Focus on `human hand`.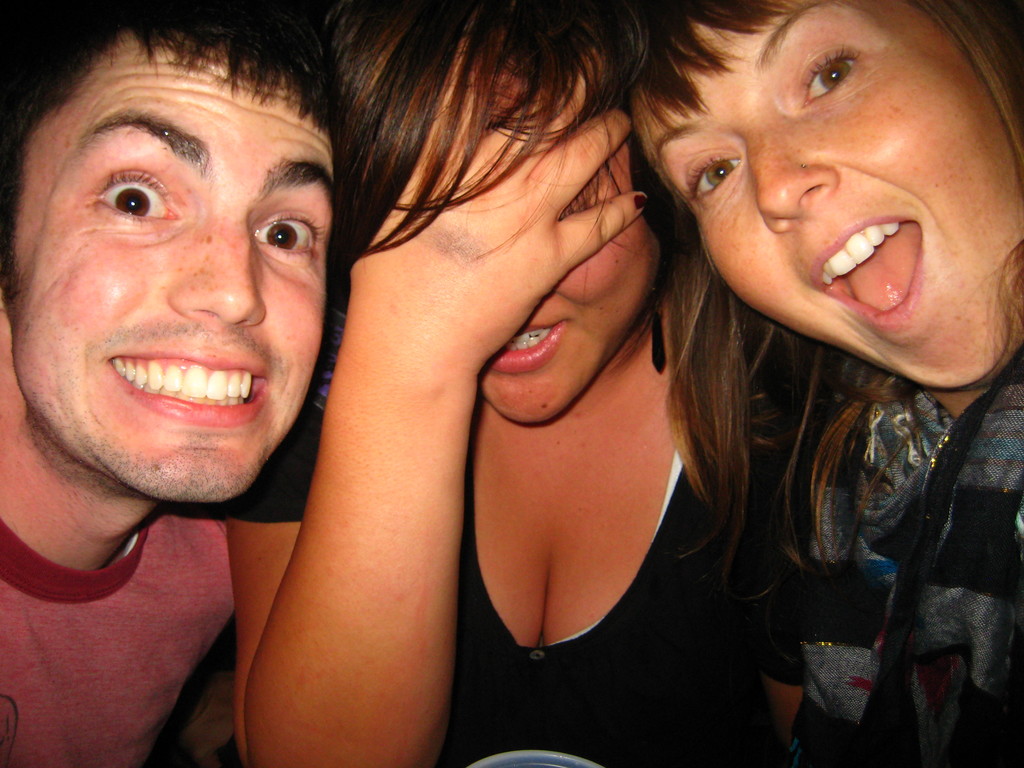
Focused at bbox=[345, 68, 652, 378].
